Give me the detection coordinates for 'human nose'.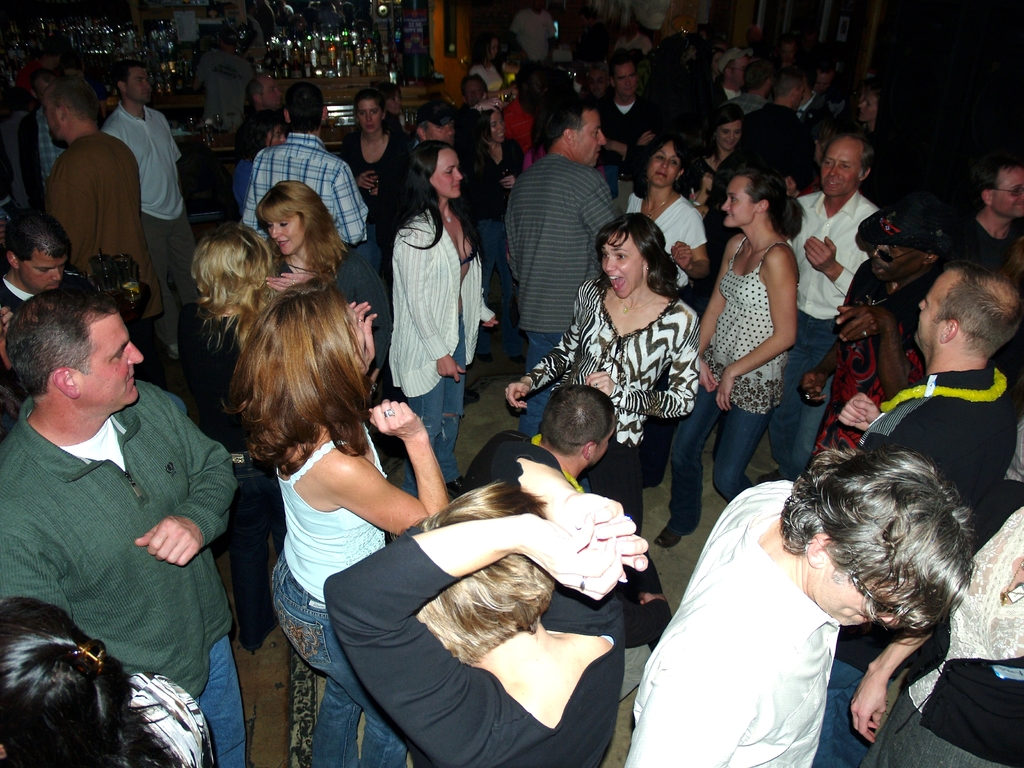
BBox(454, 172, 463, 181).
